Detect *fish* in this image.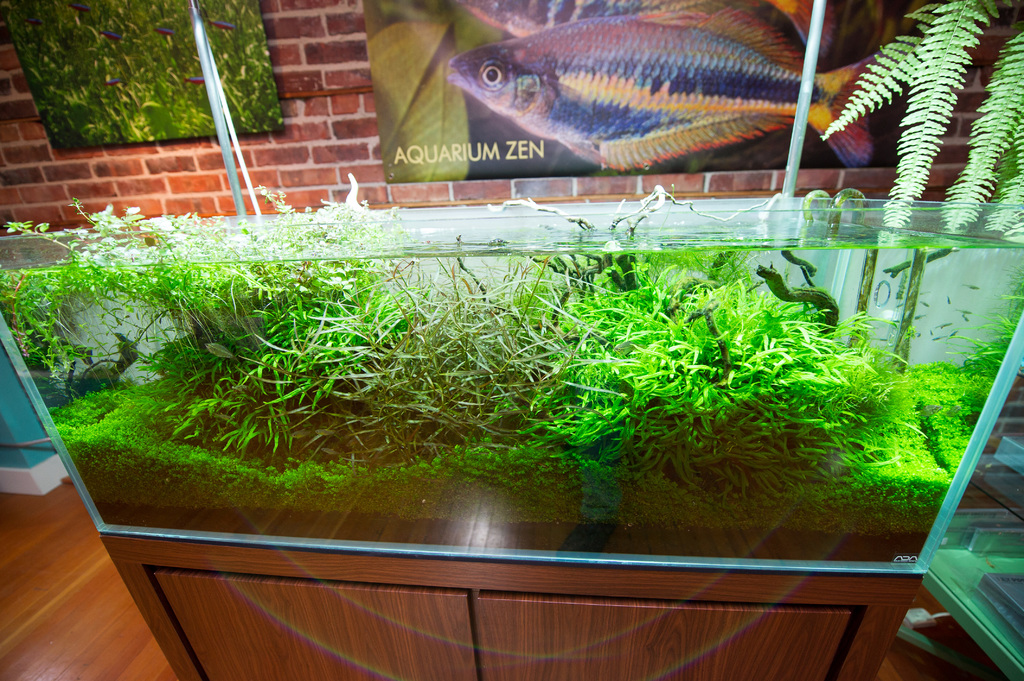
Detection: x1=464, y1=0, x2=824, y2=75.
